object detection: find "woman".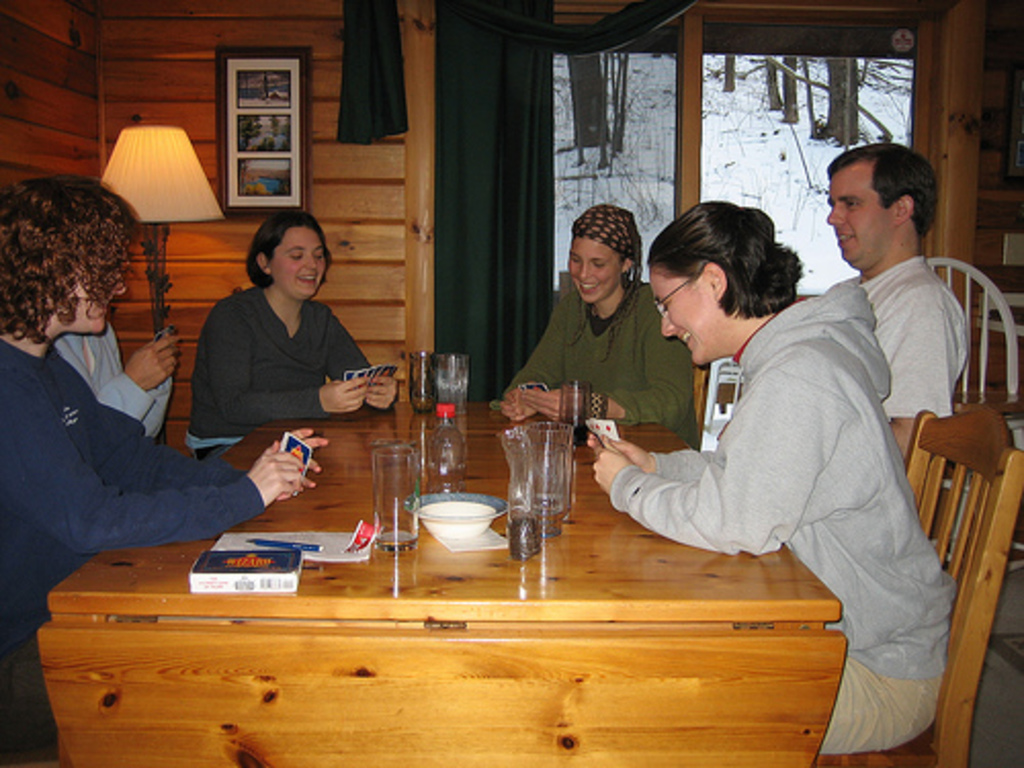
detection(569, 188, 946, 756).
